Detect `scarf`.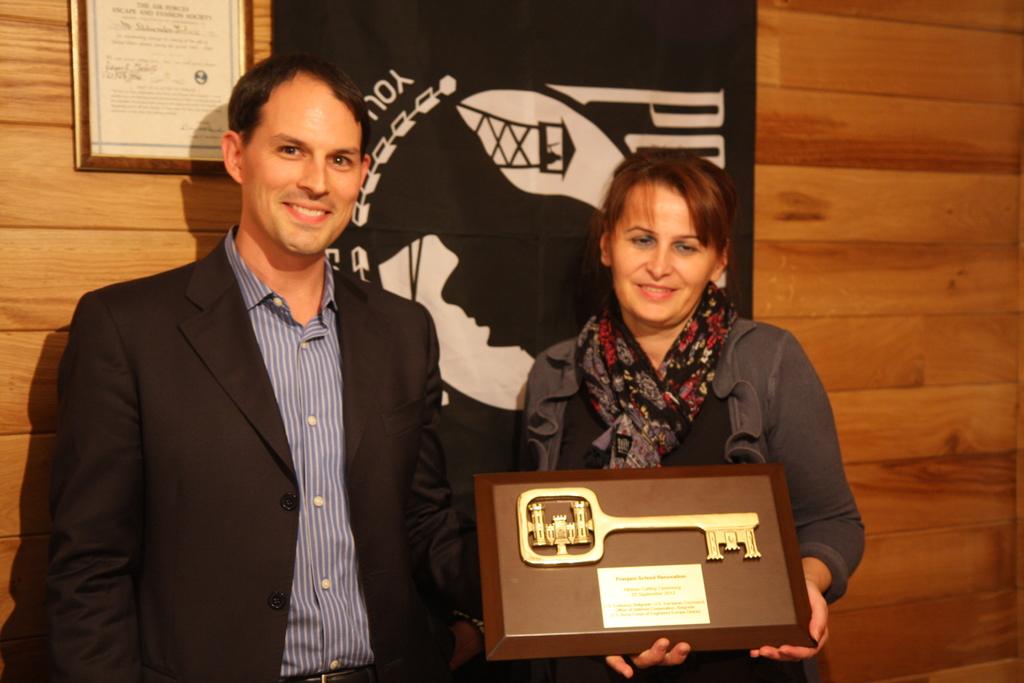
Detected at (left=574, top=274, right=746, bottom=473).
